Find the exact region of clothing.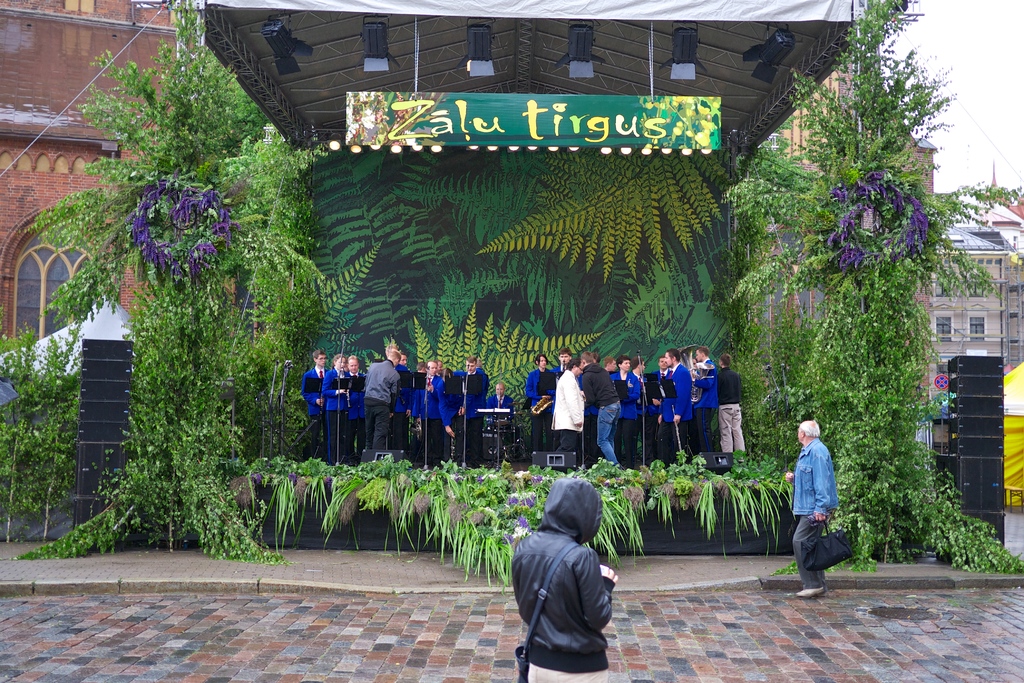
Exact region: l=647, t=369, r=669, b=450.
